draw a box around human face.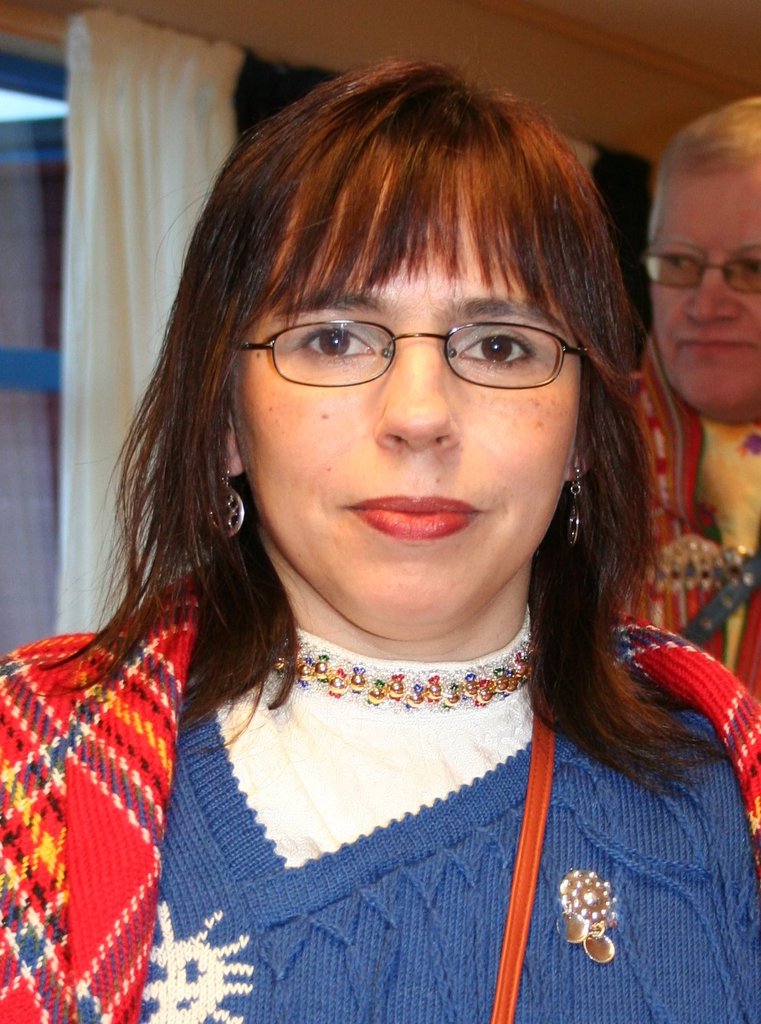
229 149 582 637.
